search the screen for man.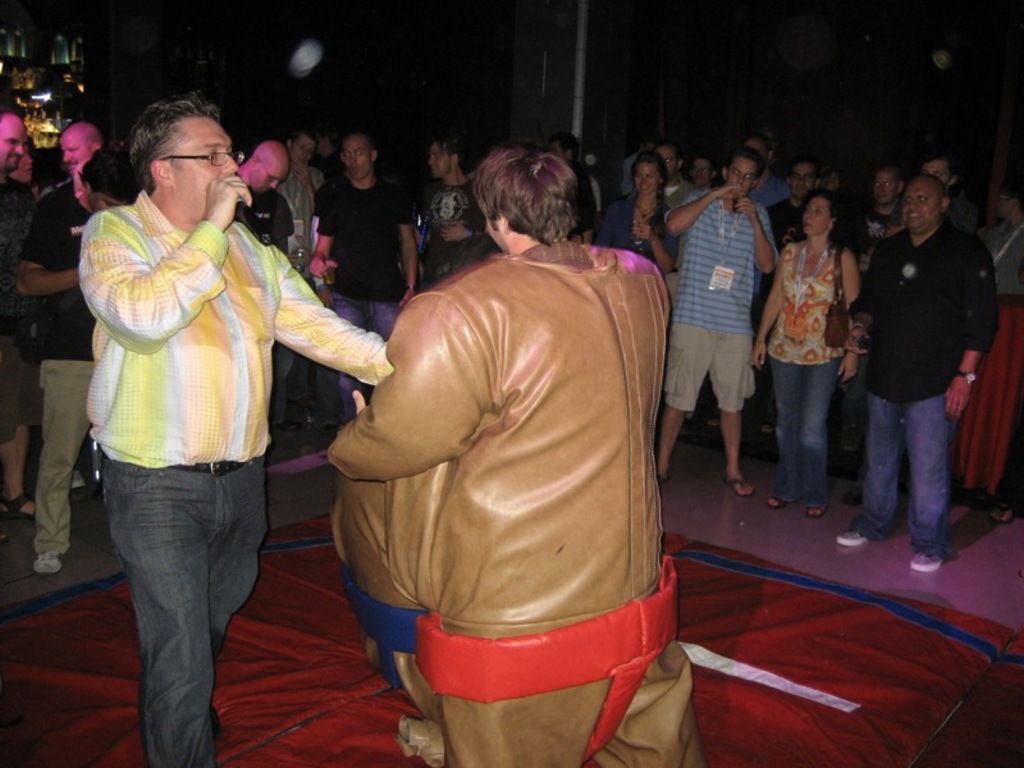
Found at left=14, top=141, right=138, bottom=572.
